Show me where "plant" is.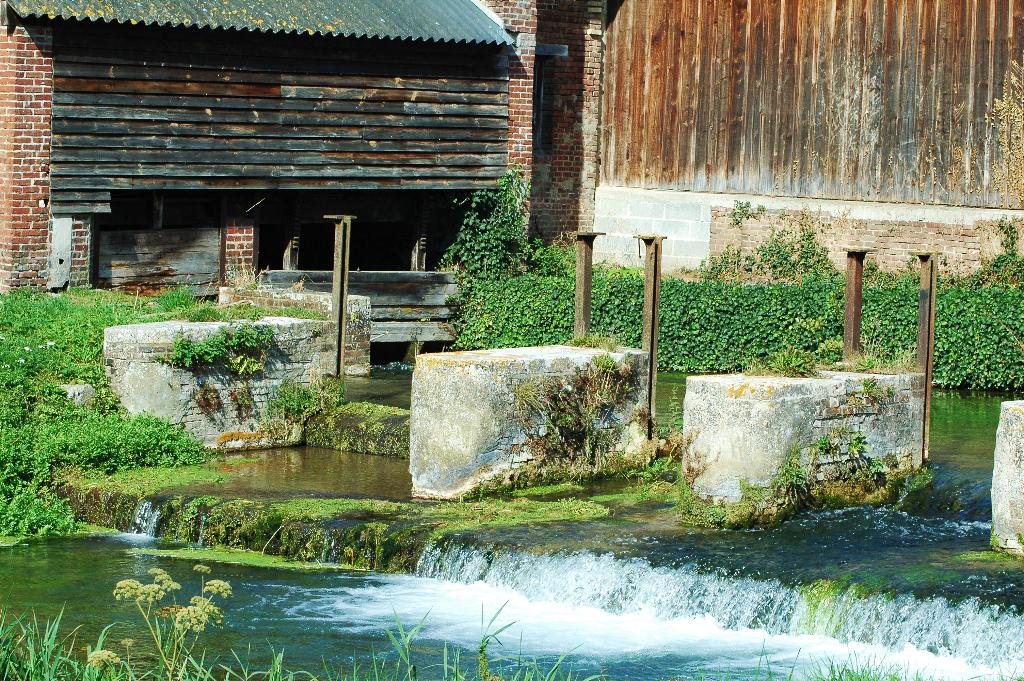
"plant" is at box=[175, 327, 285, 364].
